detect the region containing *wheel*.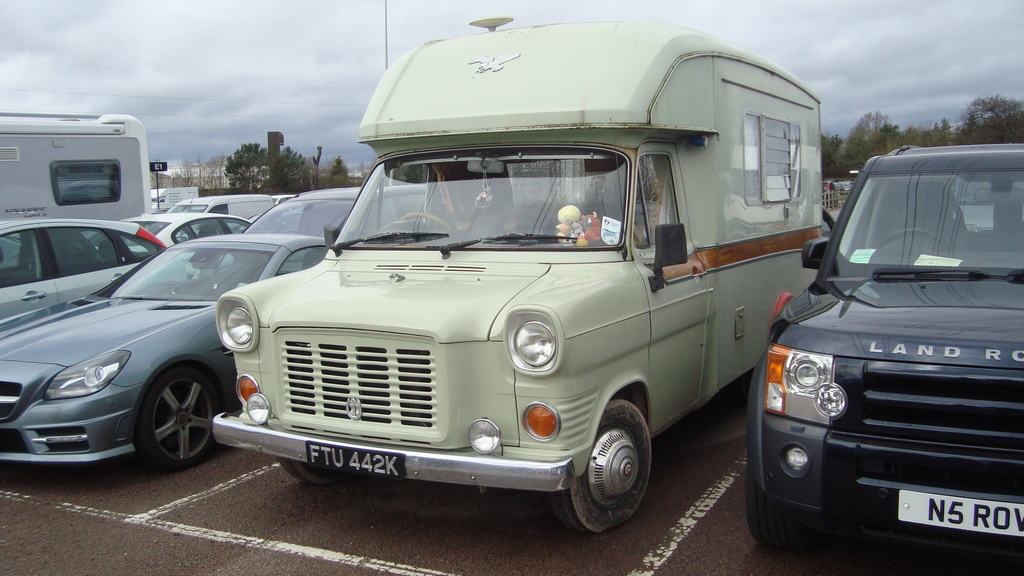
(left=122, top=348, right=205, bottom=465).
